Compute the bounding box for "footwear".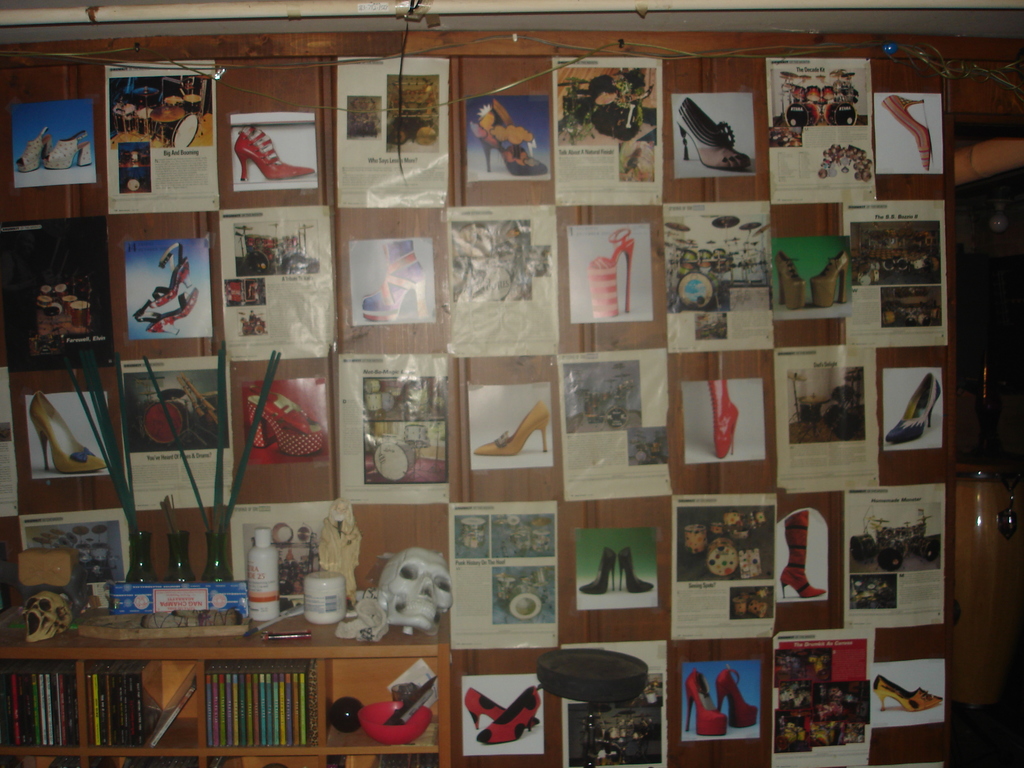
<bbox>246, 381, 321, 459</bbox>.
